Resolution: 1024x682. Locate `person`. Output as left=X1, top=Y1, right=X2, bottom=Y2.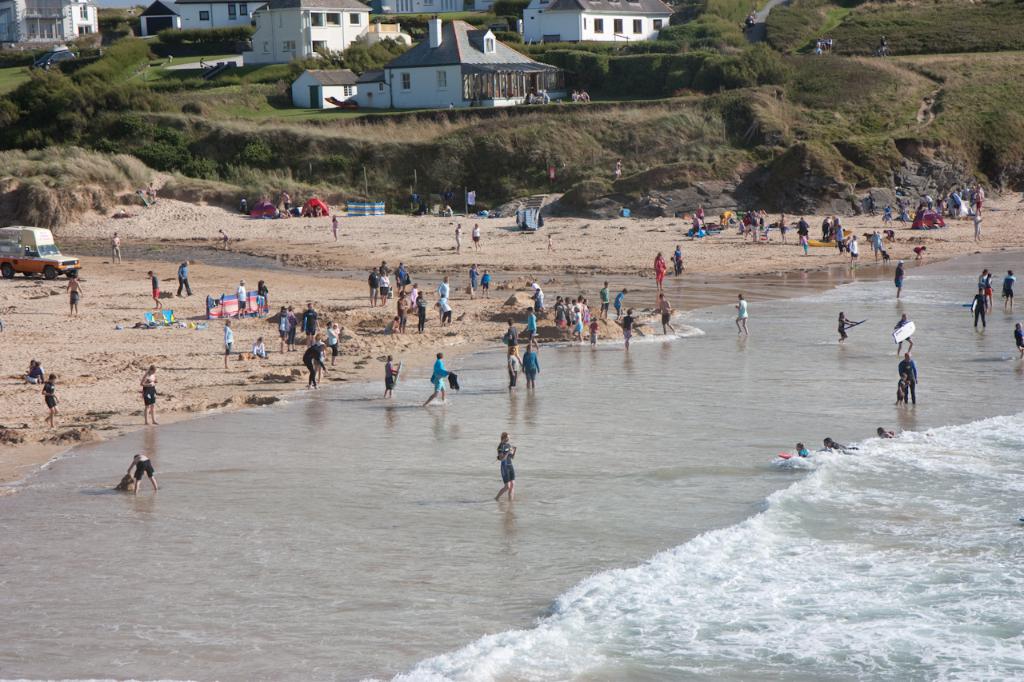
left=65, top=274, right=83, bottom=313.
